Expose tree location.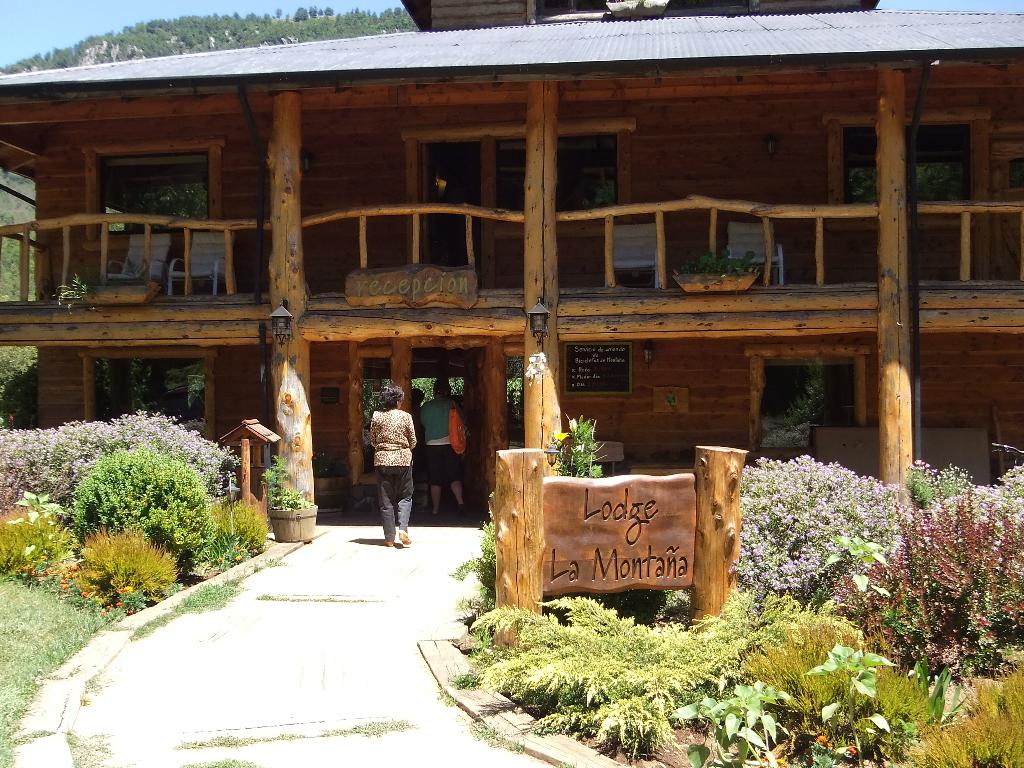
Exposed at region(100, 361, 169, 414).
